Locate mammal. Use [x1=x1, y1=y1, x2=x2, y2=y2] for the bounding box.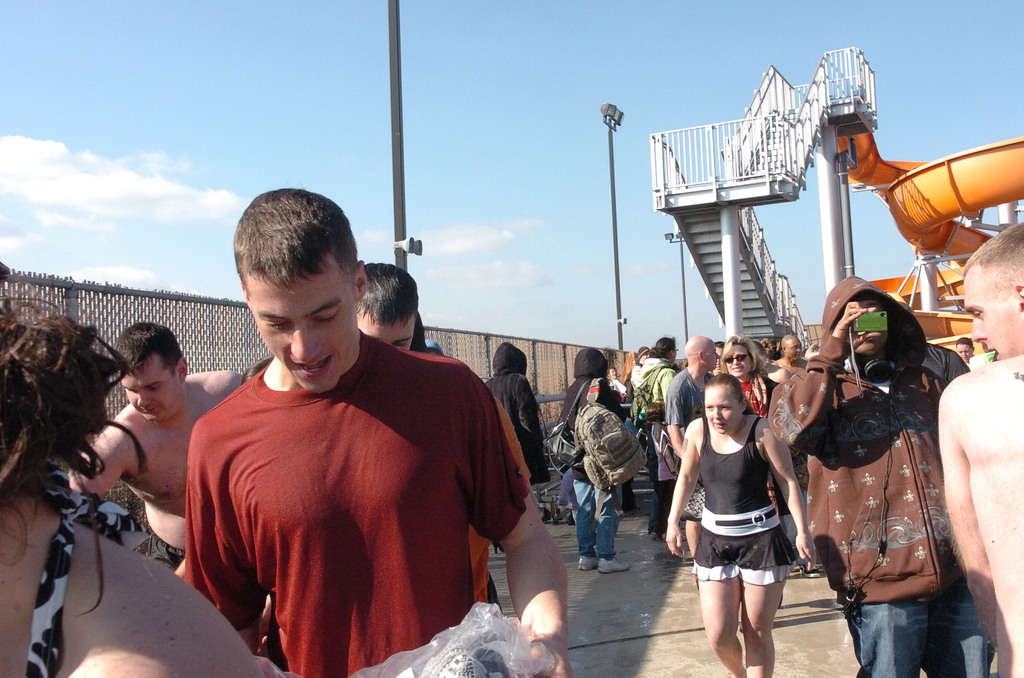
[x1=670, y1=379, x2=814, y2=635].
